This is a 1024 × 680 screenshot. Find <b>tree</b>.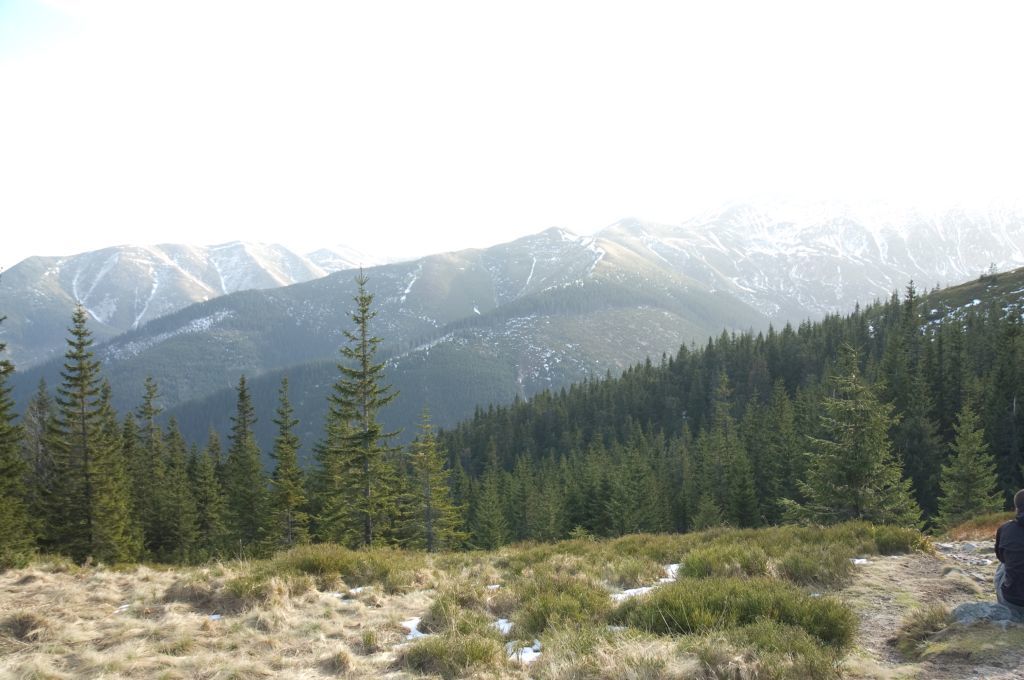
Bounding box: x1=190, y1=430, x2=244, y2=568.
